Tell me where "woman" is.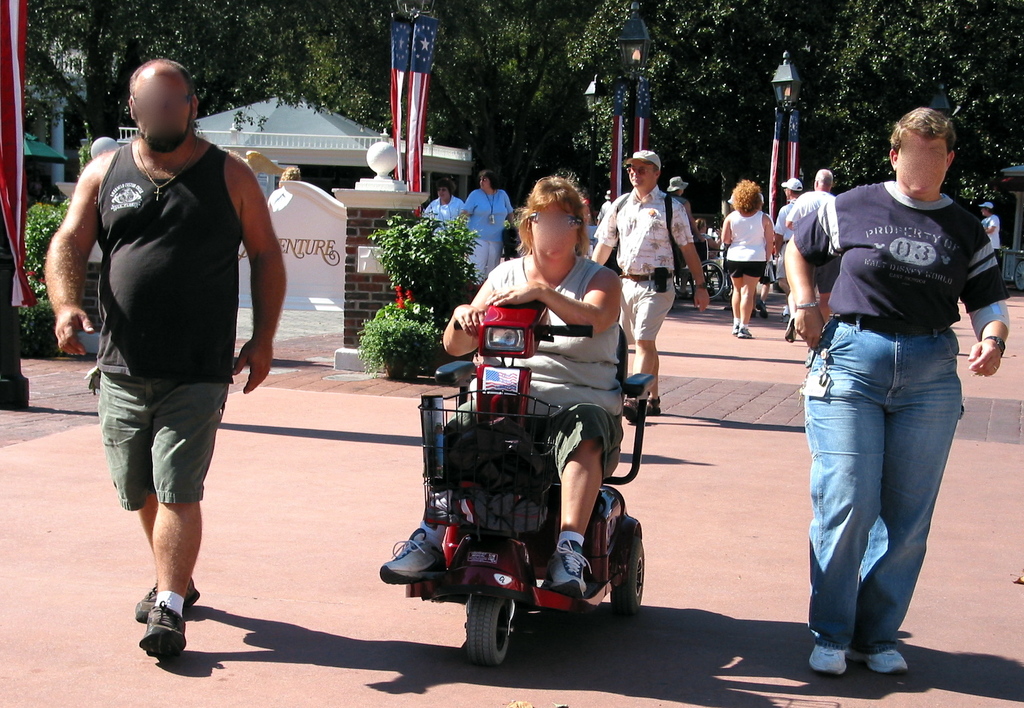
"woman" is at [left=698, top=221, right=718, bottom=253].
